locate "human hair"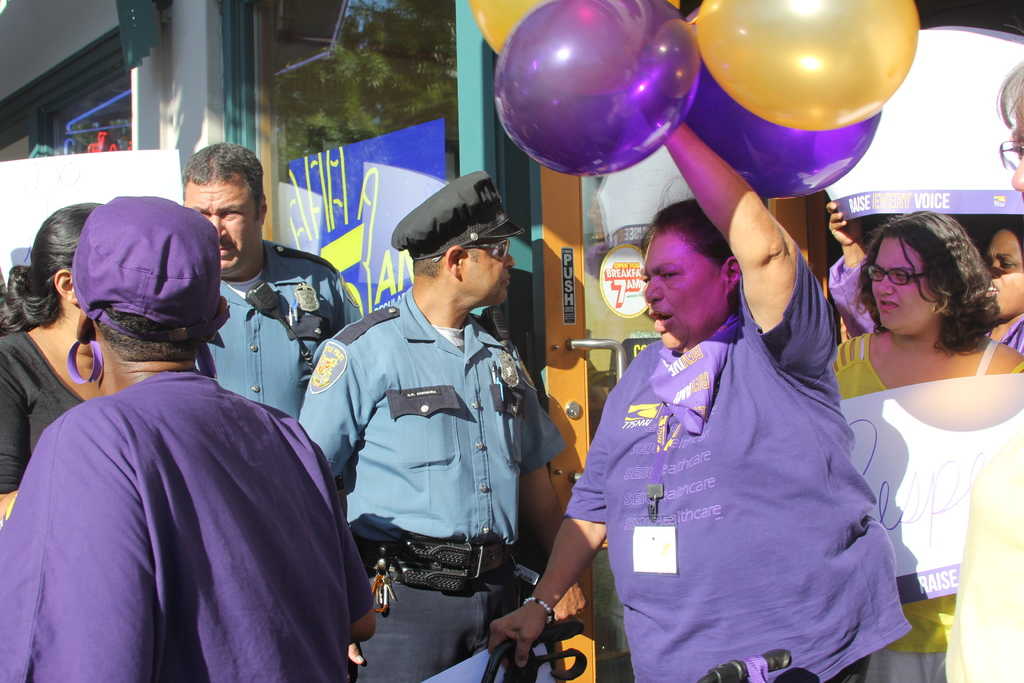
box(93, 300, 205, 359)
